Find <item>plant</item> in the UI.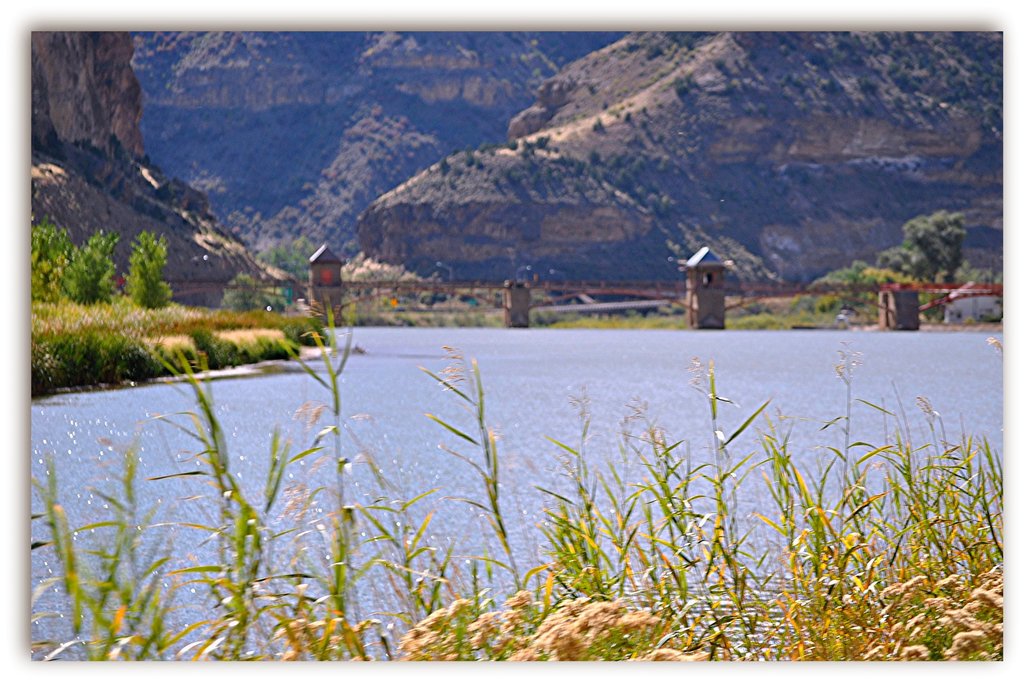
UI element at l=701, t=298, r=851, b=328.
